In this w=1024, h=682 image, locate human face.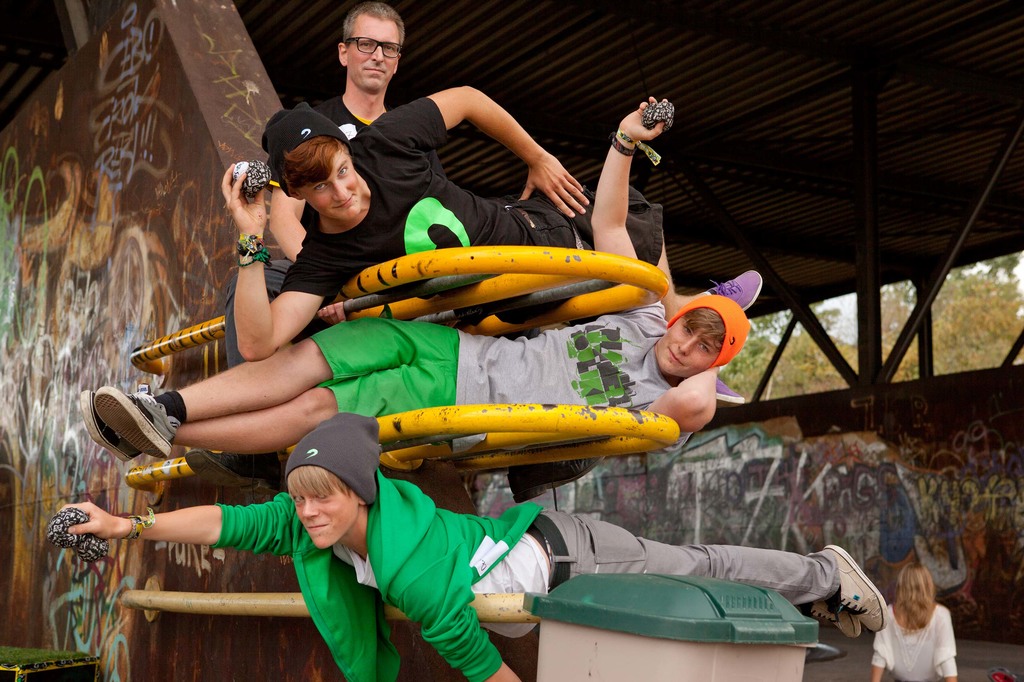
Bounding box: box(298, 479, 353, 547).
